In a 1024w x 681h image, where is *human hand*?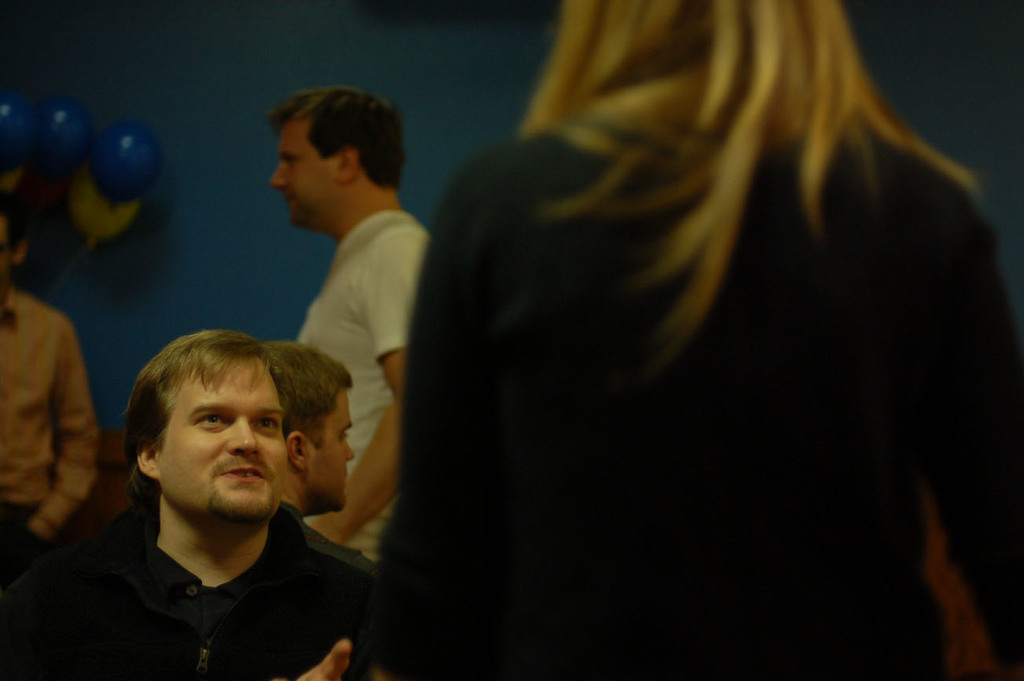
left=296, top=639, right=352, bottom=680.
